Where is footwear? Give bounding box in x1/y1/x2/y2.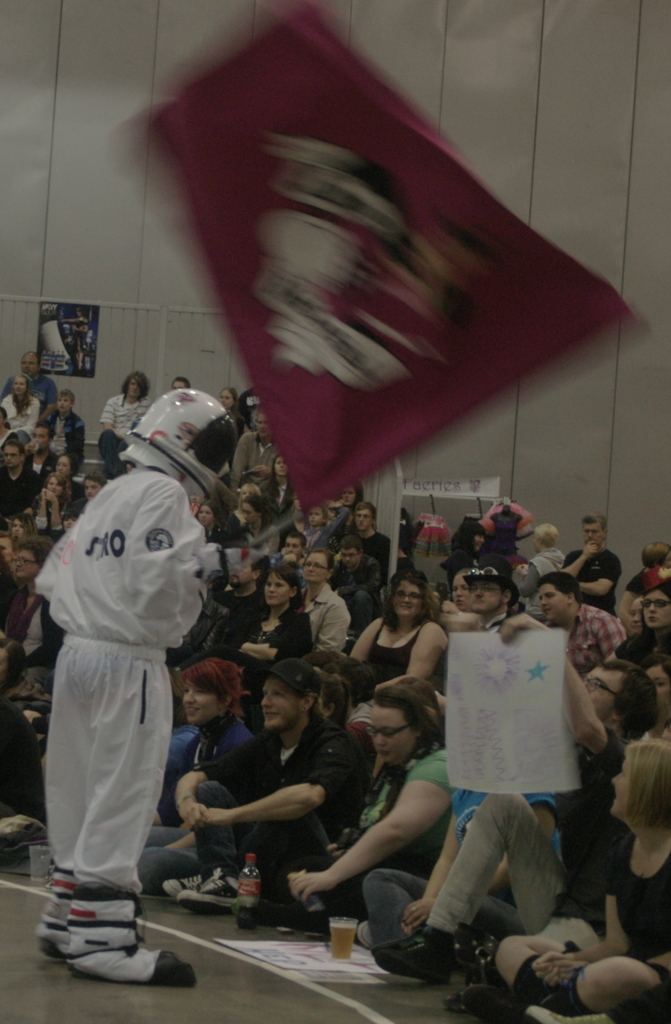
173/872/241/911.
